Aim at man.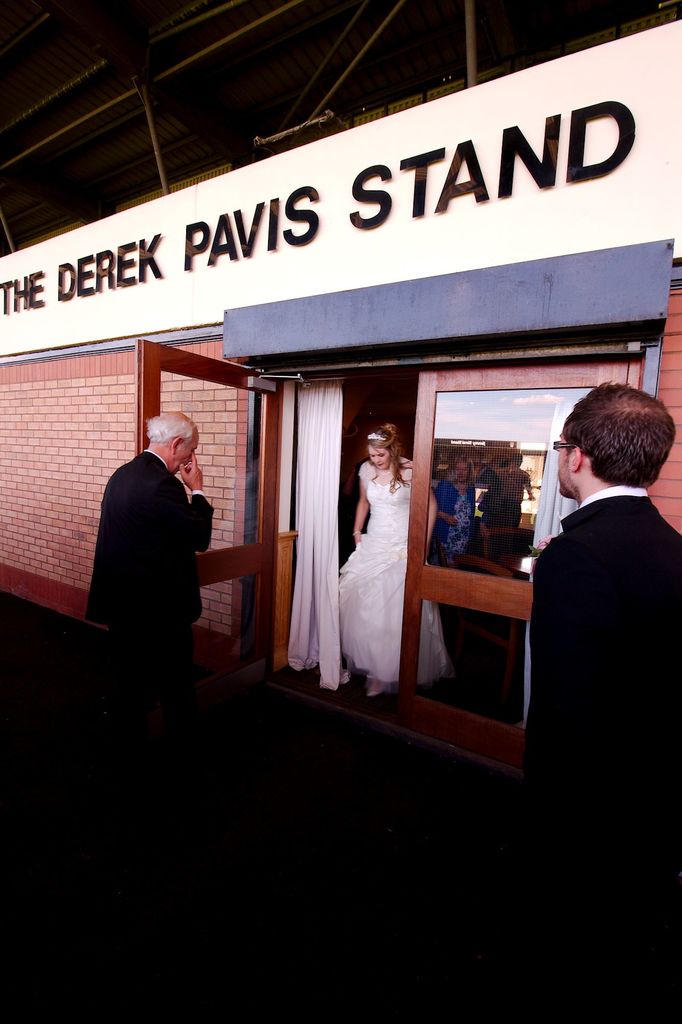
Aimed at BBox(520, 377, 681, 830).
